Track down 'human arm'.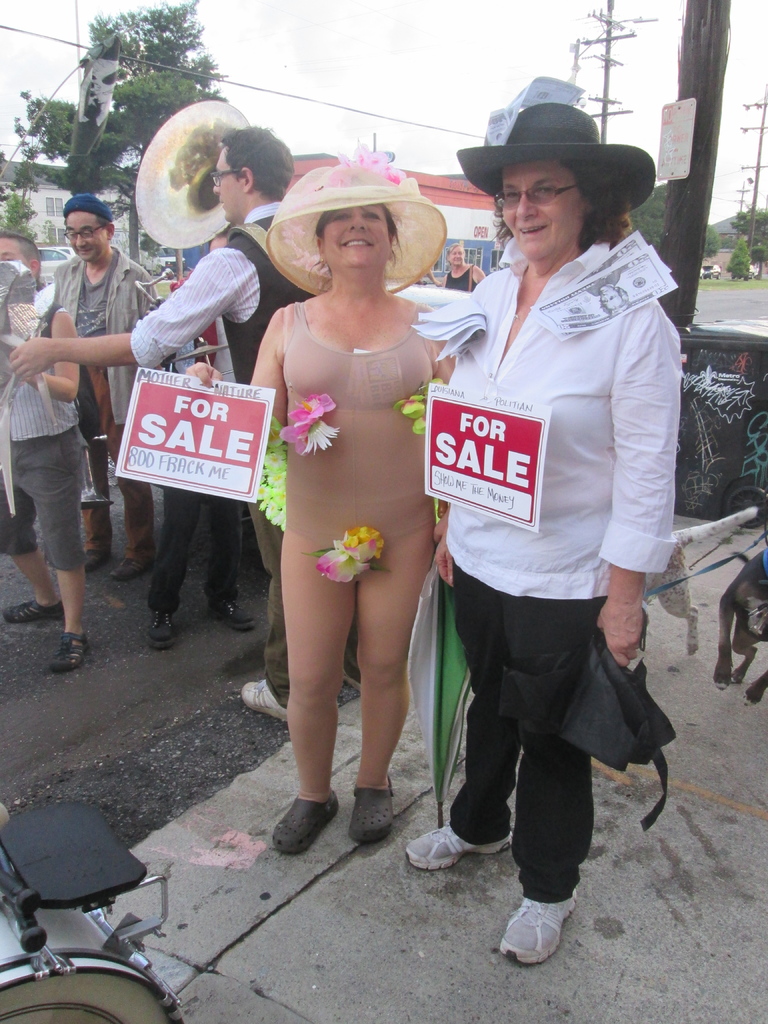
Tracked to (469, 261, 488, 287).
